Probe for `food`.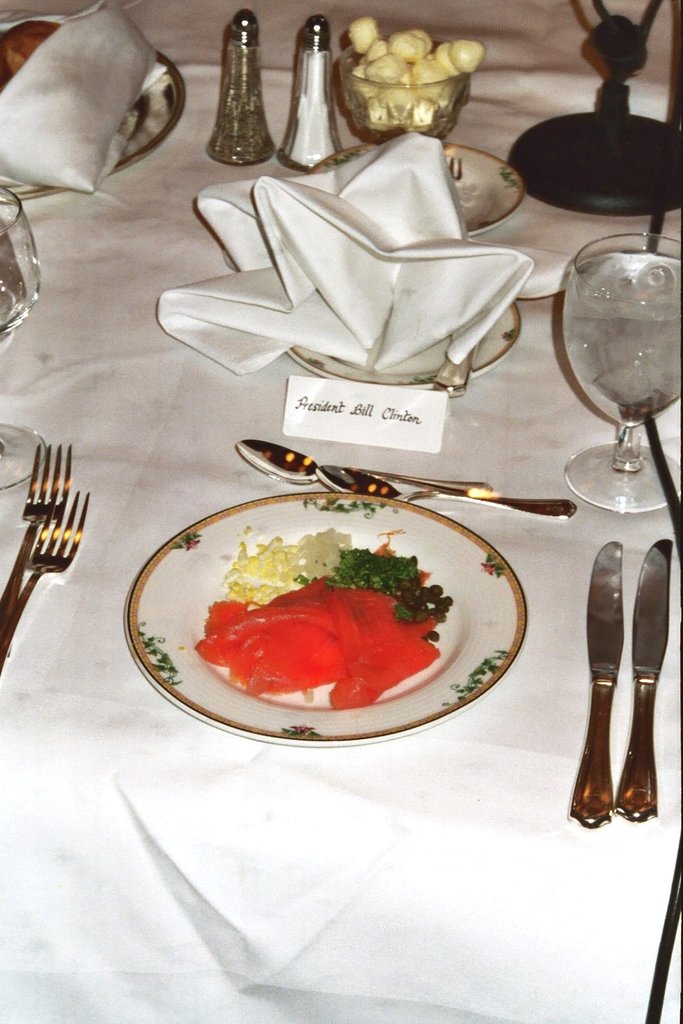
Probe result: <bbox>187, 522, 475, 733</bbox>.
